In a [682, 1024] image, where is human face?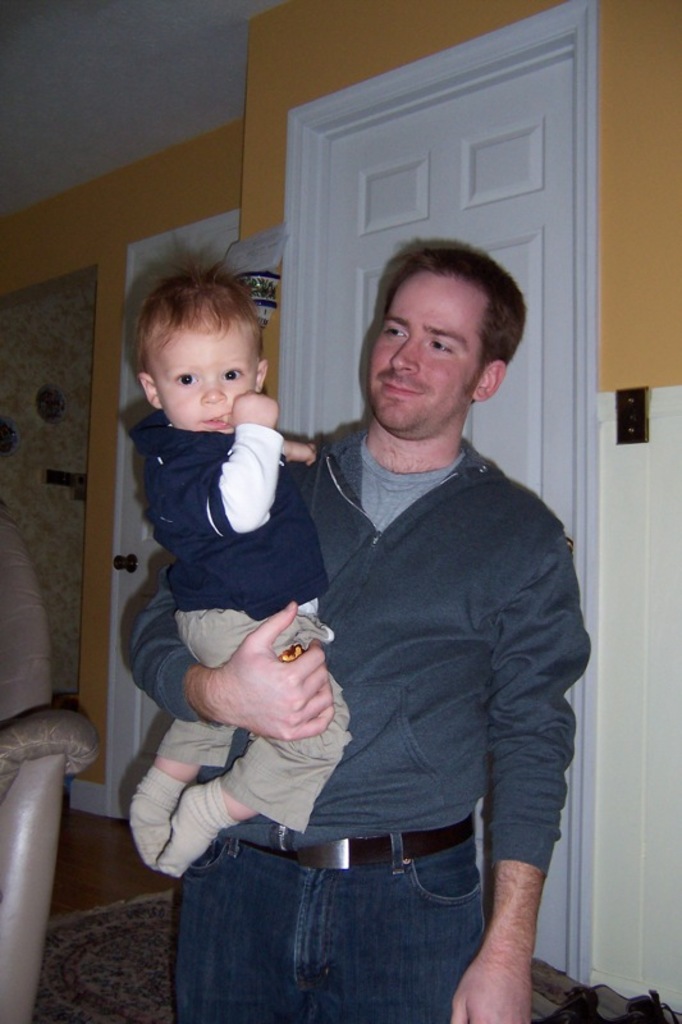
l=366, t=282, r=503, b=428.
